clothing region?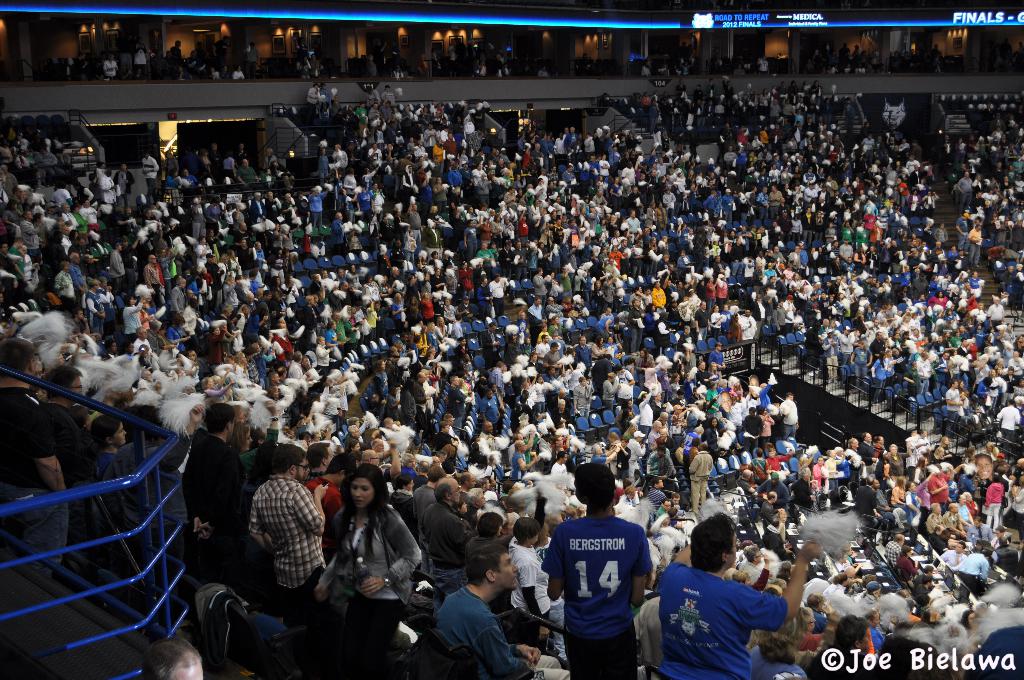
pyautogui.locateOnScreen(716, 277, 729, 299)
